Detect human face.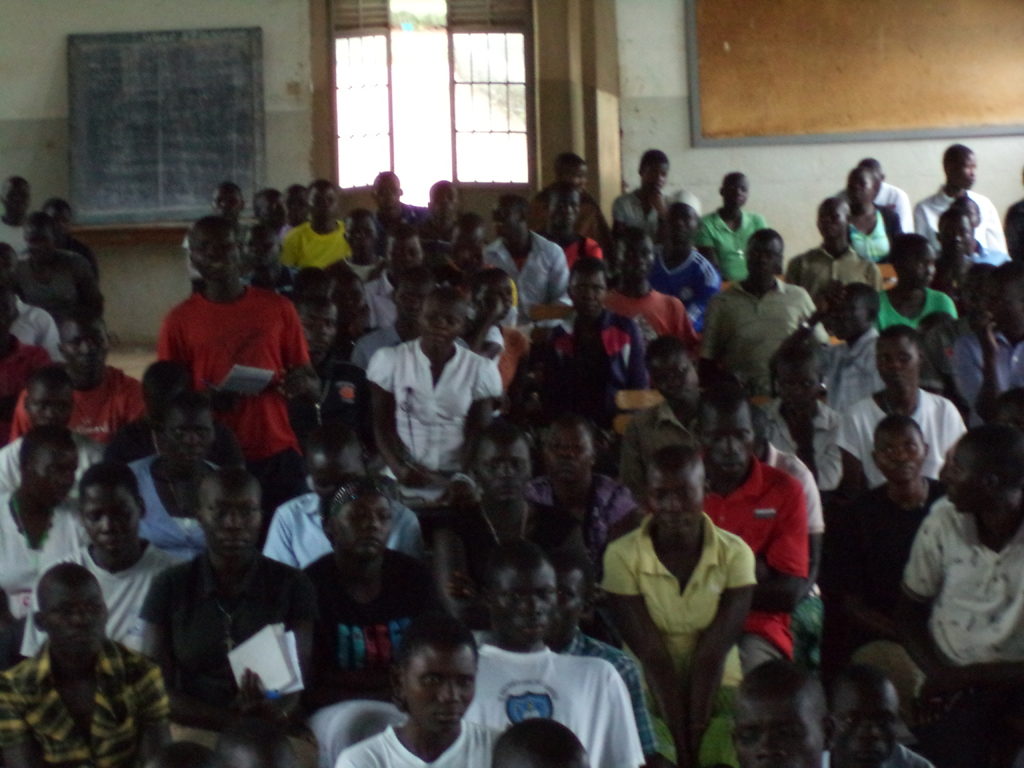
Detected at 664, 203, 696, 248.
